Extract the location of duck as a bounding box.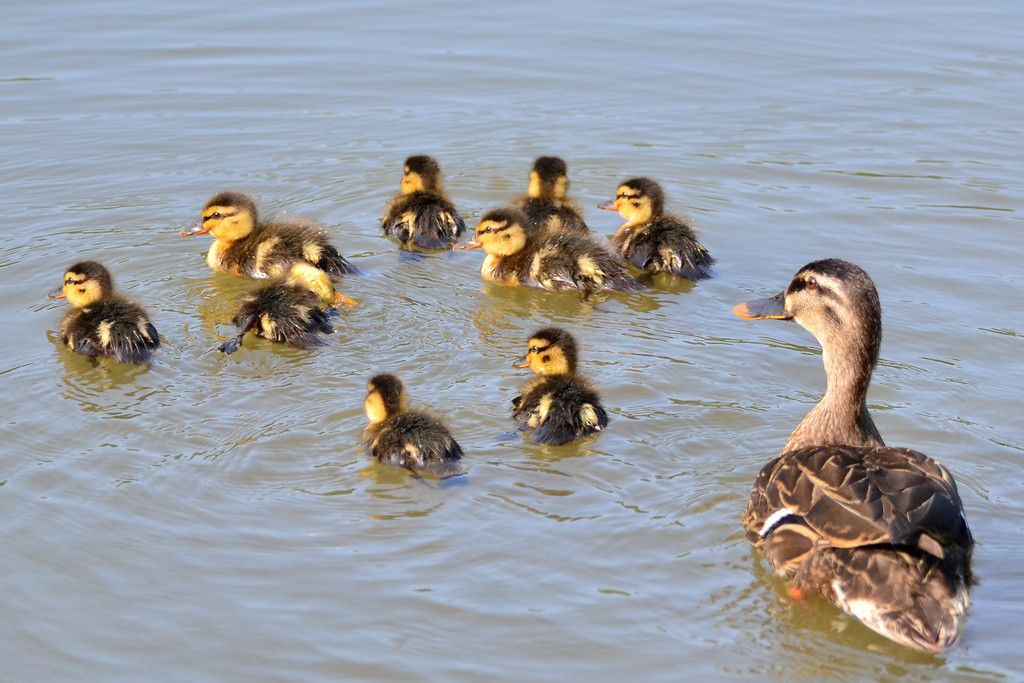
left=225, top=263, right=355, bottom=349.
